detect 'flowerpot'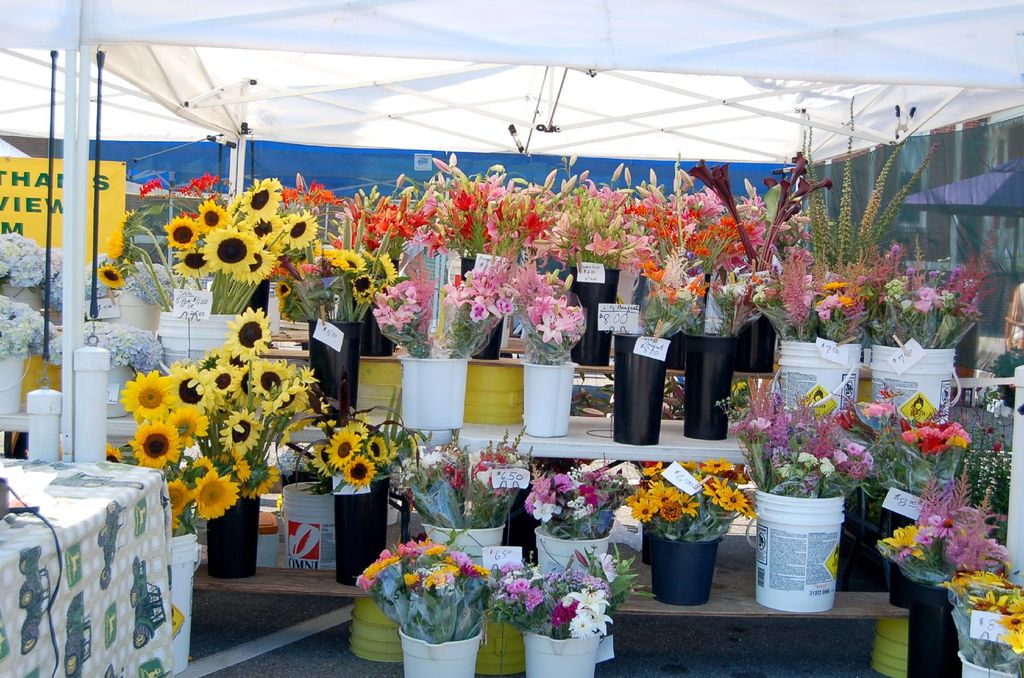
<region>646, 535, 725, 615</region>
